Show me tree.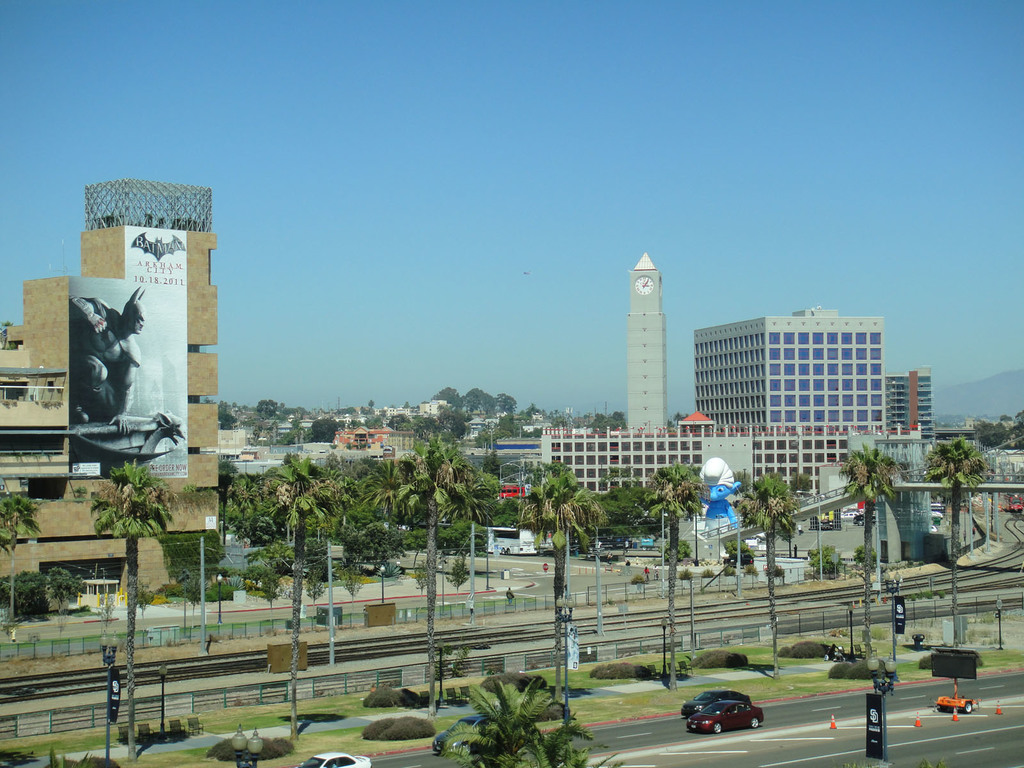
tree is here: 464 383 518 428.
